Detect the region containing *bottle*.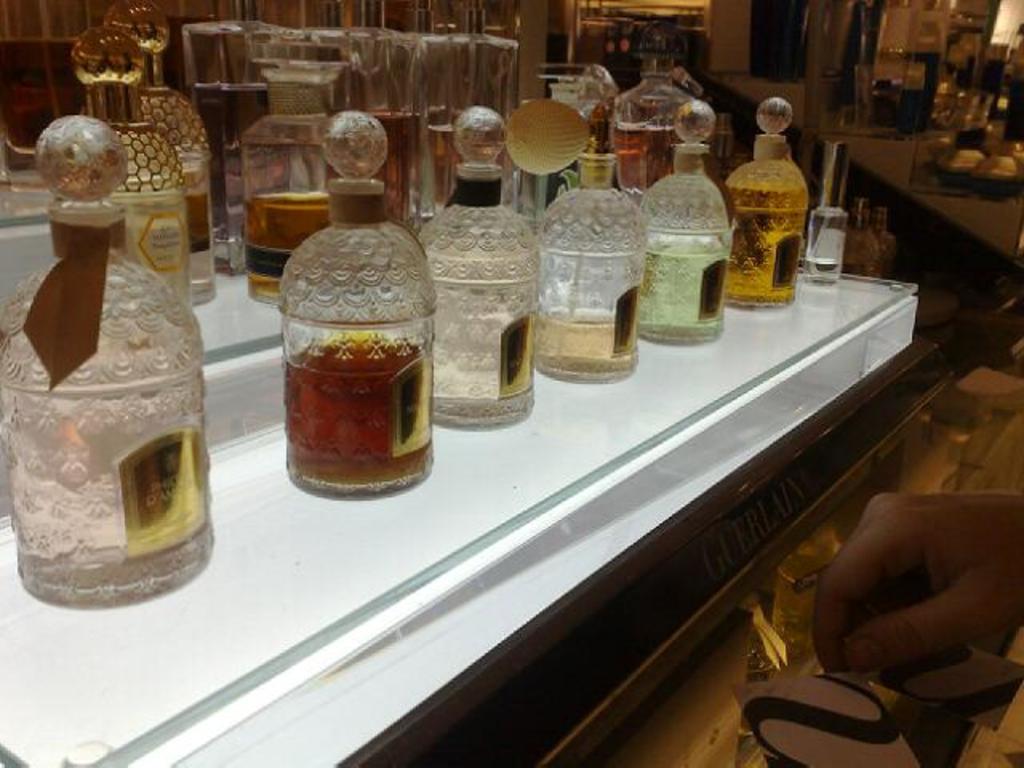
[left=536, top=134, right=651, bottom=387].
